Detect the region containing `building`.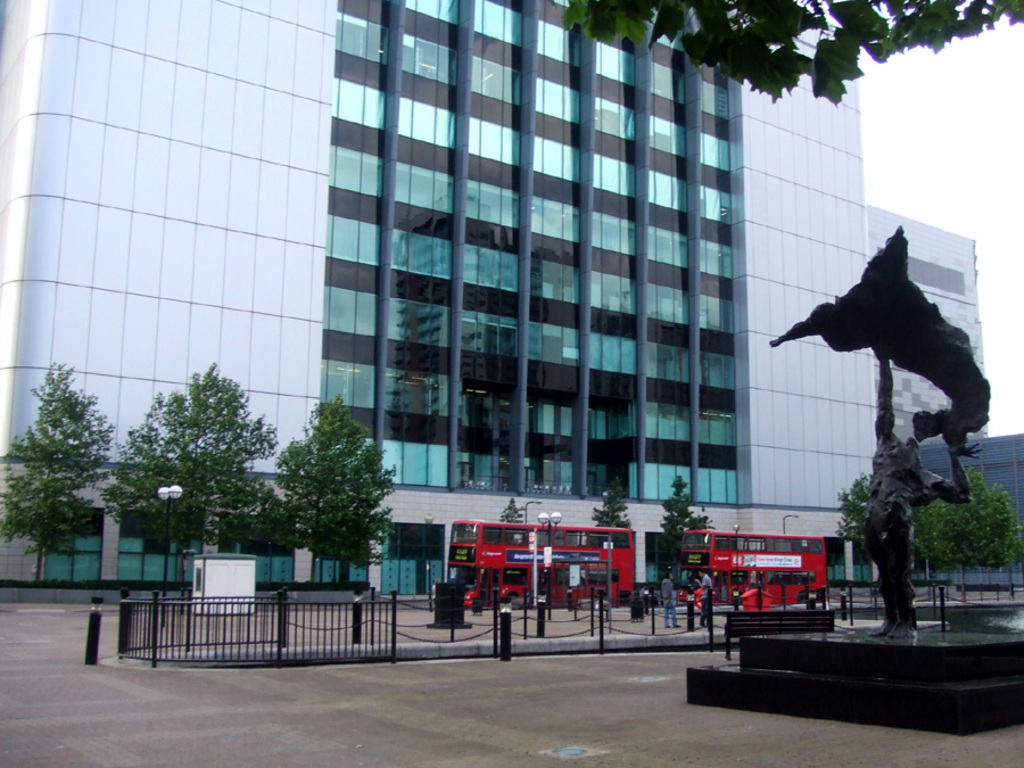
<region>0, 0, 1023, 604</region>.
